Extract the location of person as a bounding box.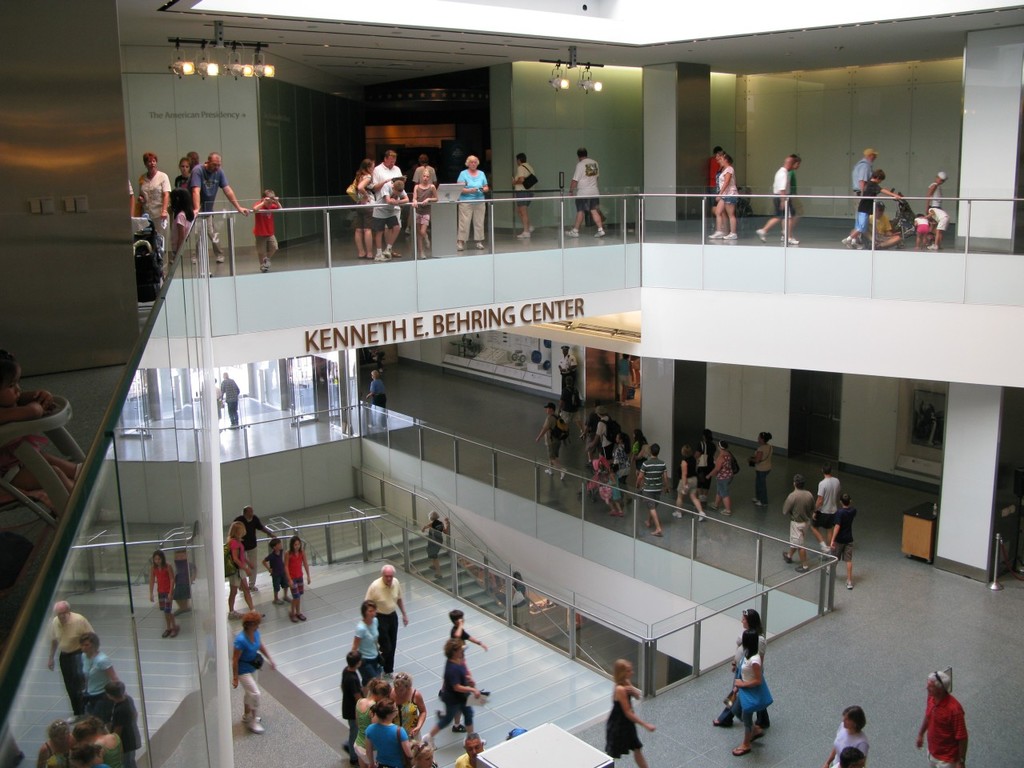
172, 542, 198, 625.
